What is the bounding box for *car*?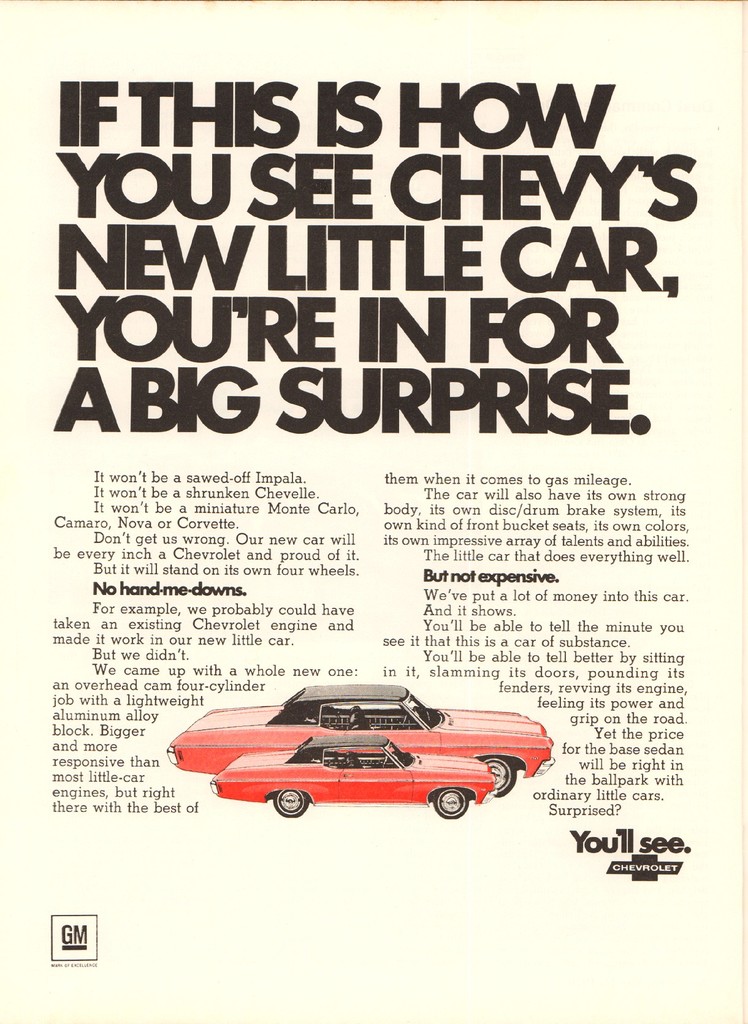
166 680 557 803.
